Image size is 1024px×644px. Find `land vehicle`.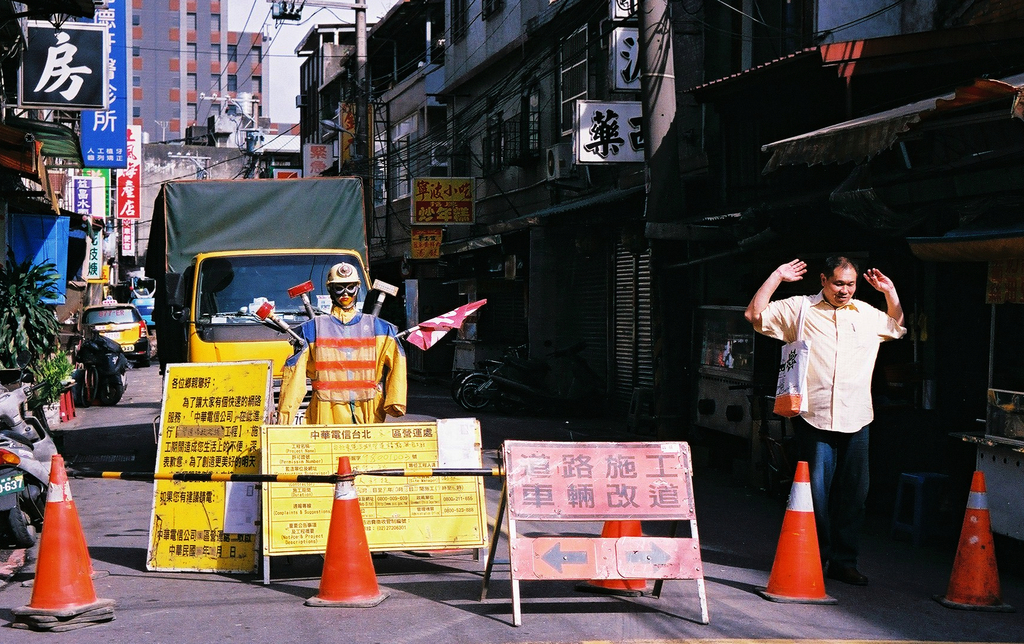
134:302:157:353.
